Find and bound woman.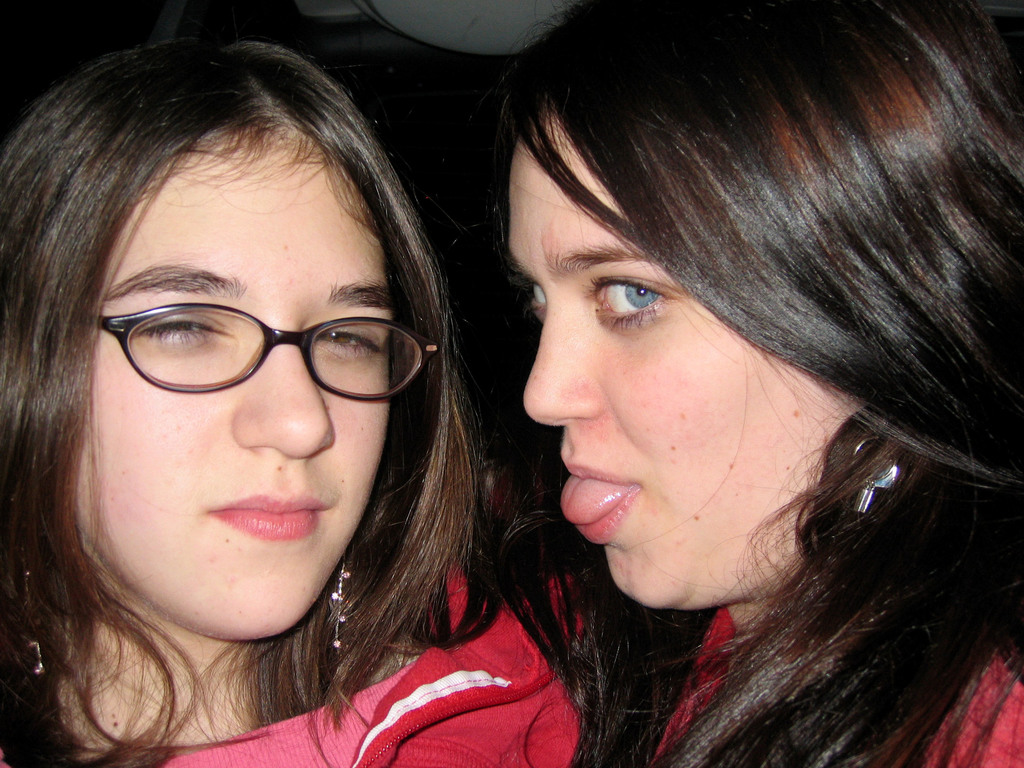
Bound: [0,49,584,767].
